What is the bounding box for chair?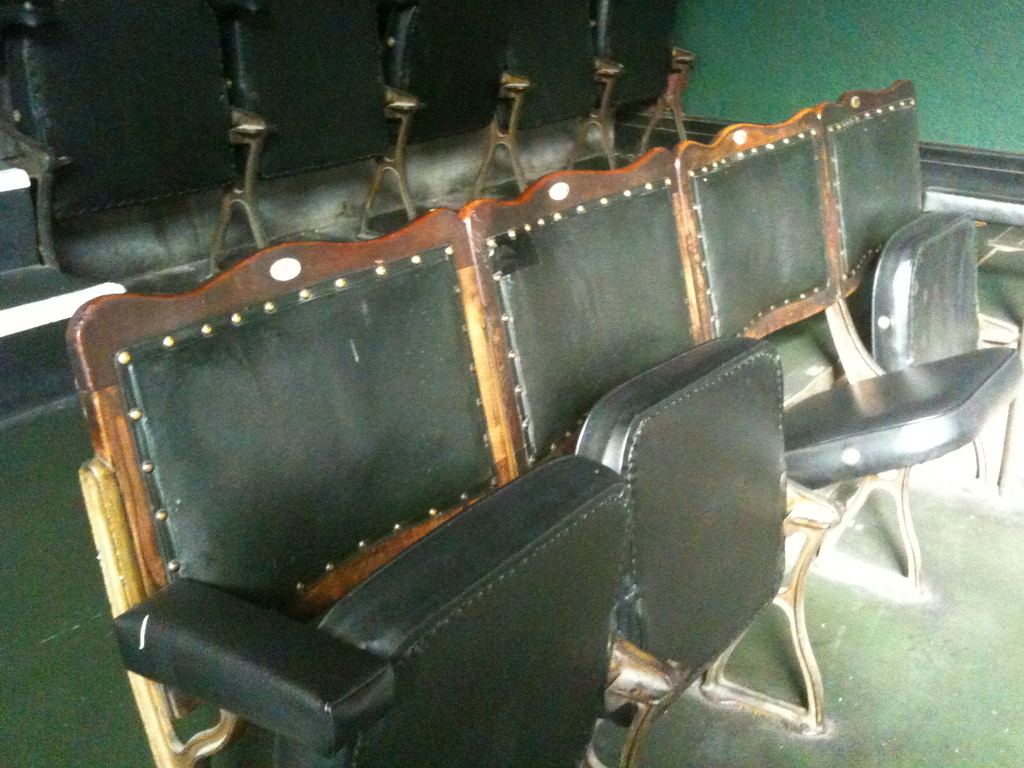
809/77/1023/598.
